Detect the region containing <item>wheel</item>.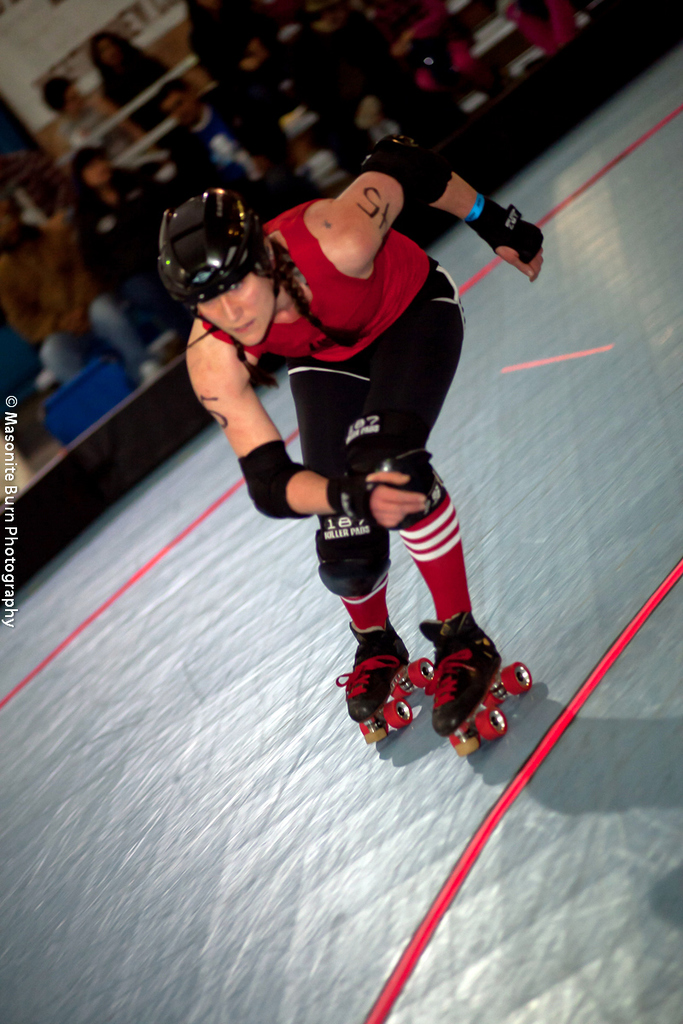
region(475, 707, 511, 738).
